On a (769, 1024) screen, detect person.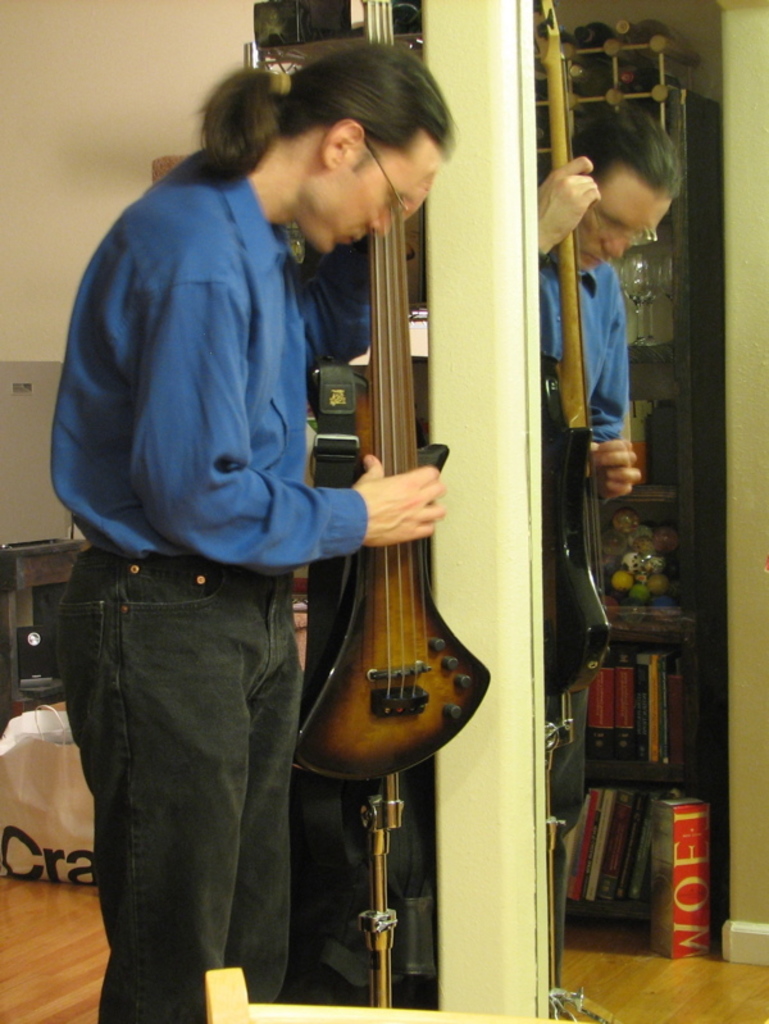
[86, 3, 499, 954].
